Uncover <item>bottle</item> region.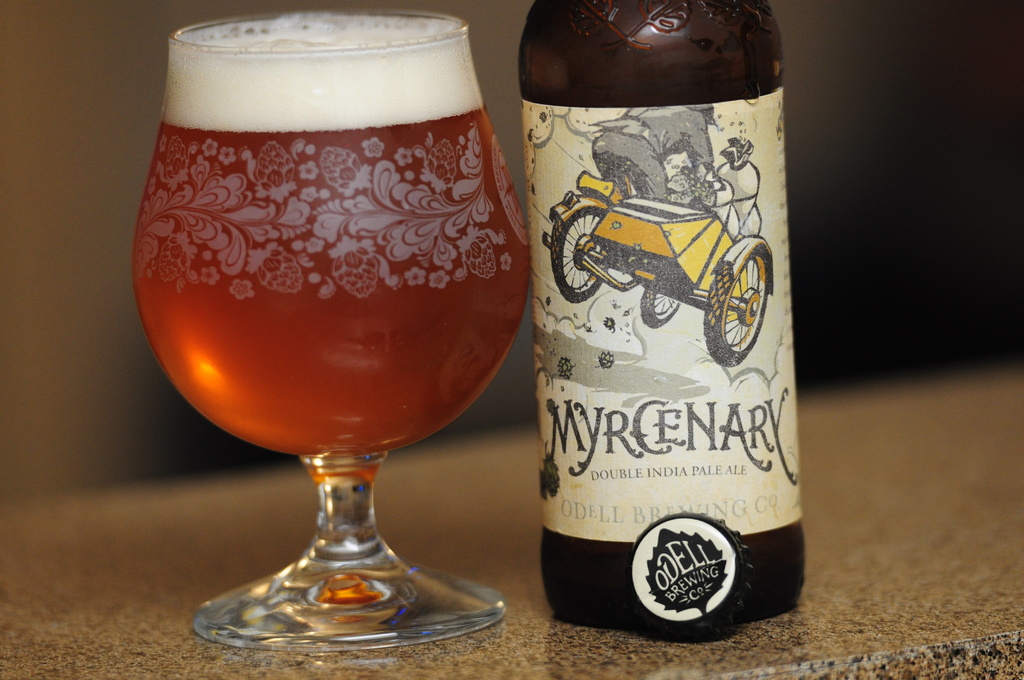
Uncovered: locate(513, 9, 815, 641).
